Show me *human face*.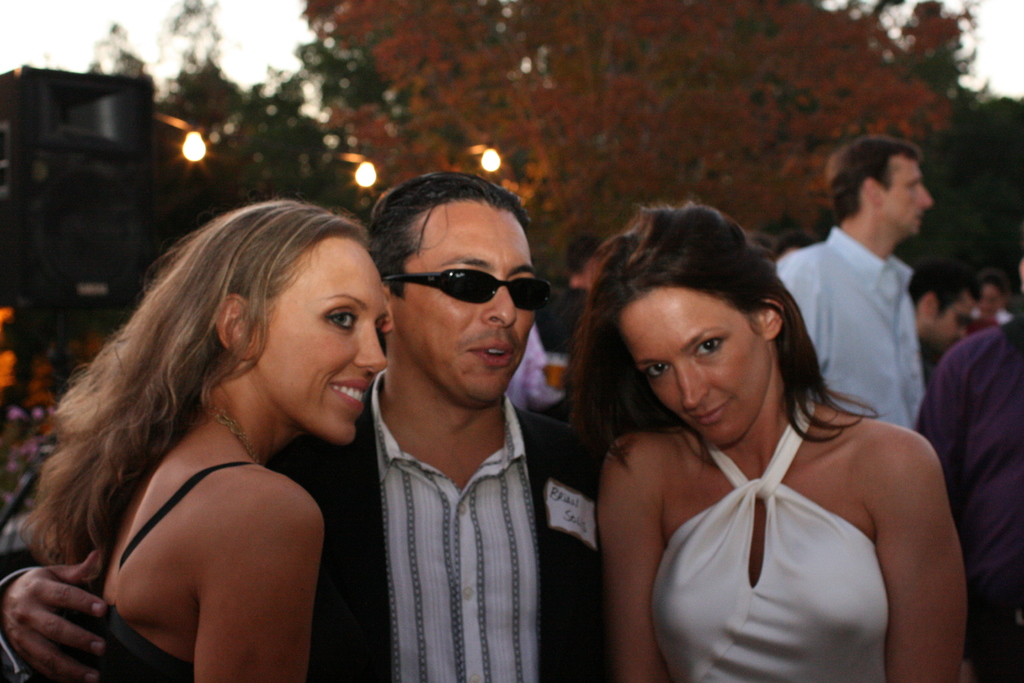
*human face* is here: [left=885, top=158, right=932, bottom=235].
